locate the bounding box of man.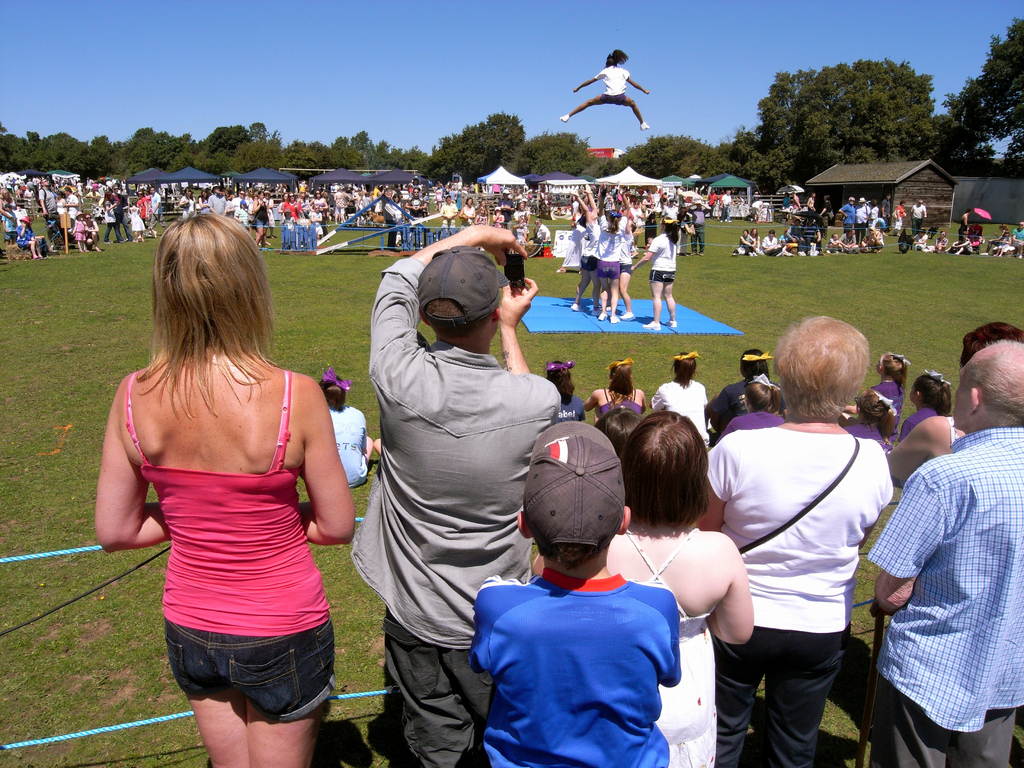
Bounding box: (403,188,427,247).
